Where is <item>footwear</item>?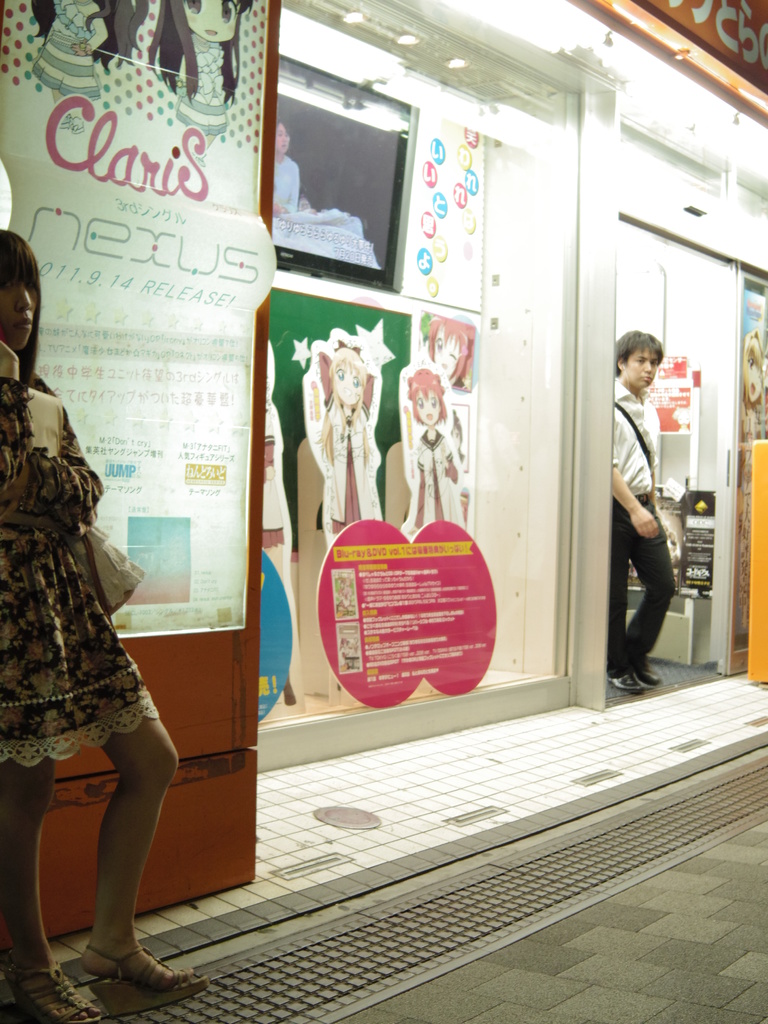
bbox(81, 937, 218, 1023).
